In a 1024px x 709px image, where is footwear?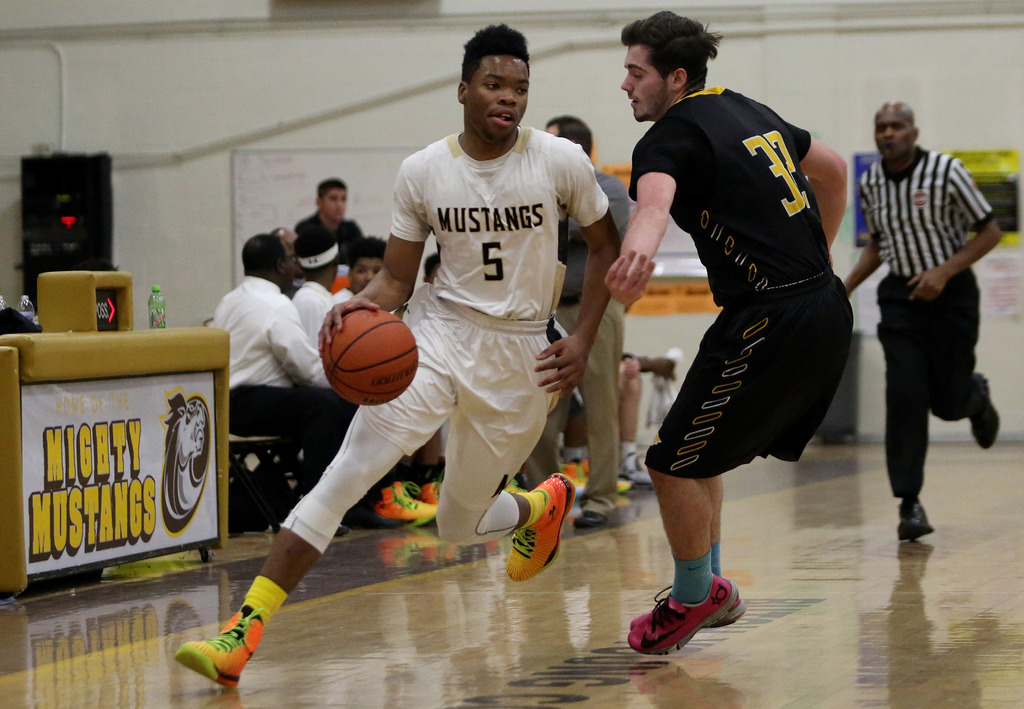
(x1=580, y1=493, x2=611, y2=523).
